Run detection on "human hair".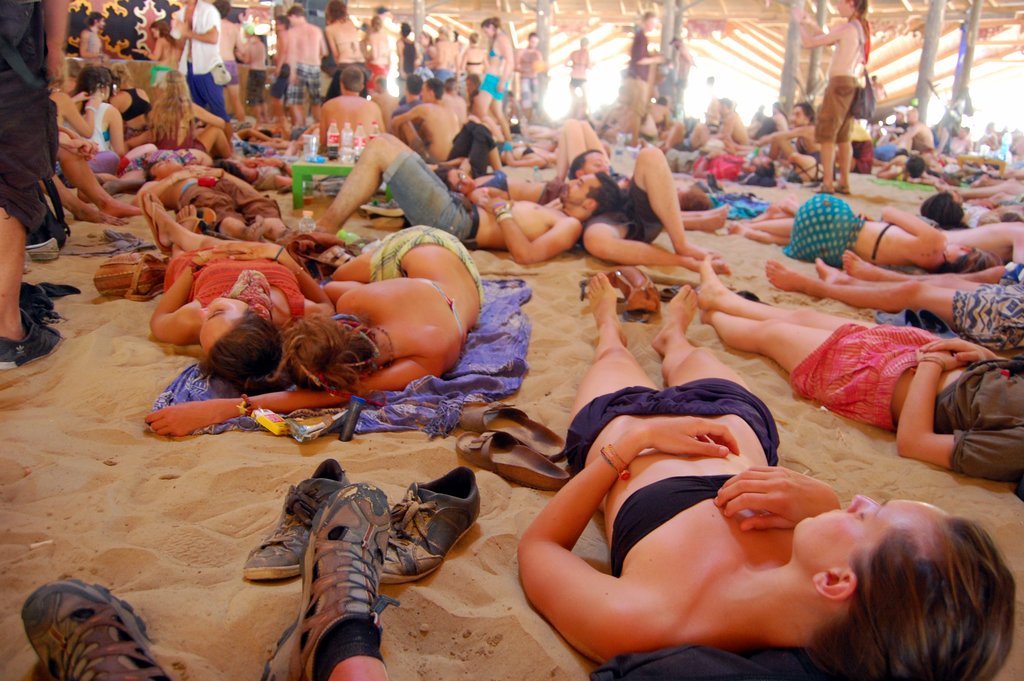
Result: rect(467, 31, 477, 41).
